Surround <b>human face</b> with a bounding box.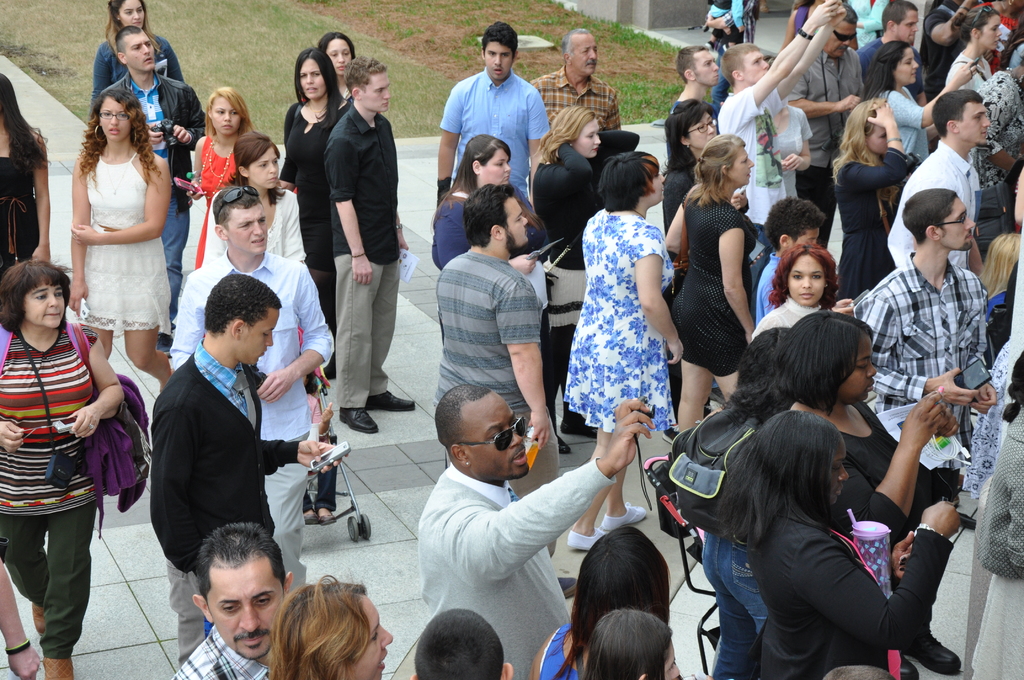
bbox=[504, 198, 530, 250].
